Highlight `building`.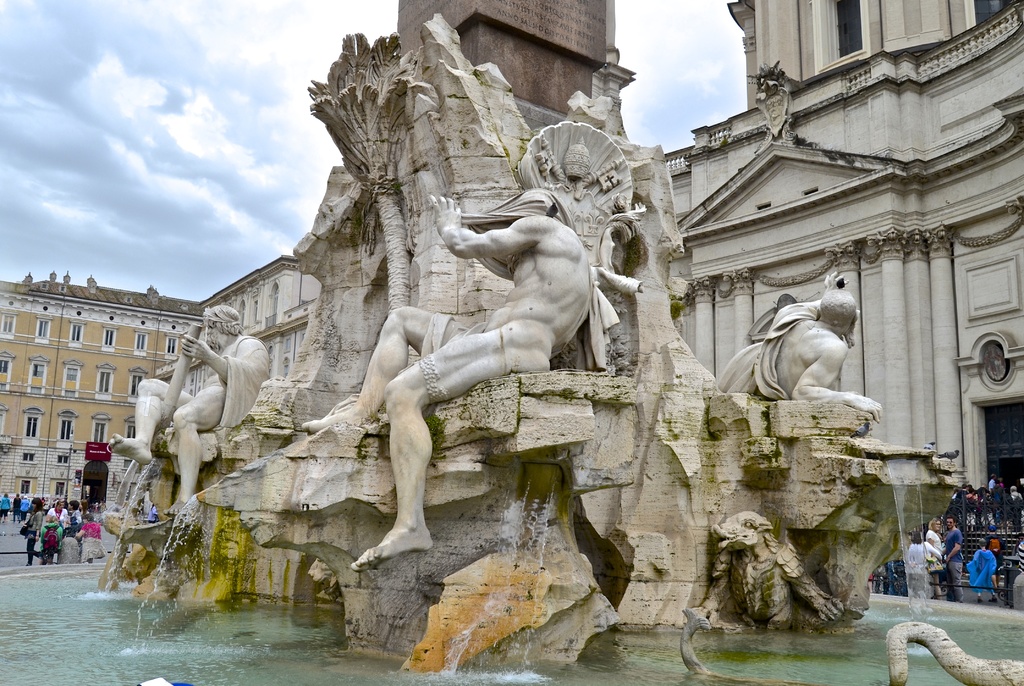
Highlighted region: locate(0, 282, 204, 519).
